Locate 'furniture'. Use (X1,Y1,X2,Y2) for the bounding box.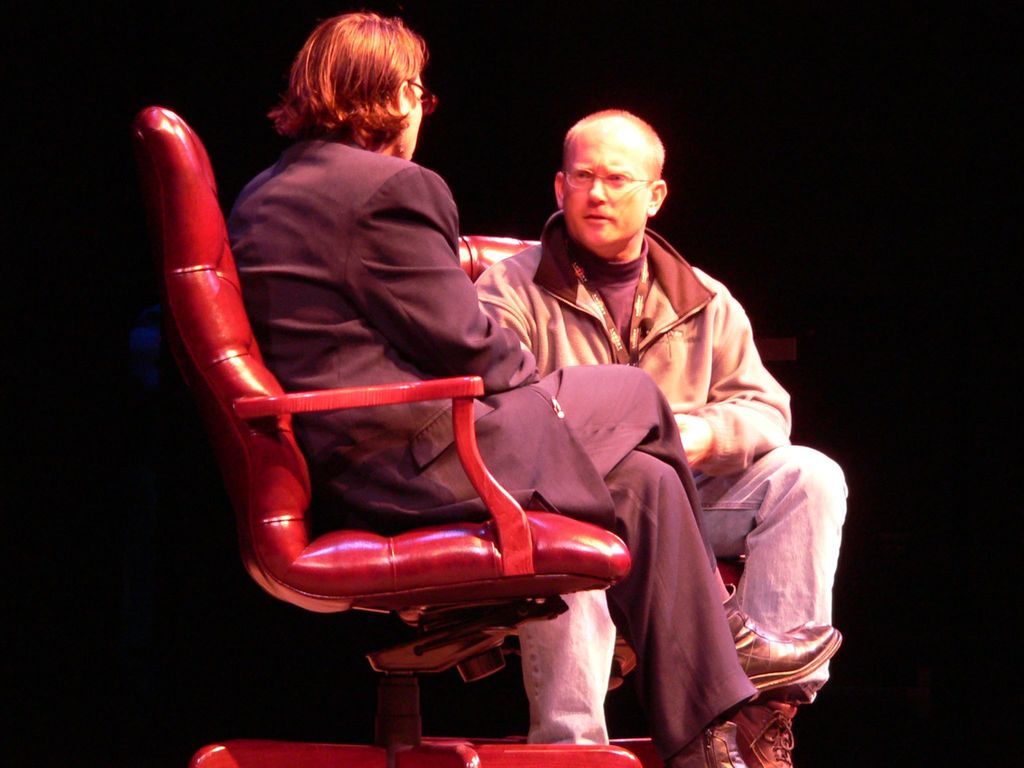
(129,106,634,767).
